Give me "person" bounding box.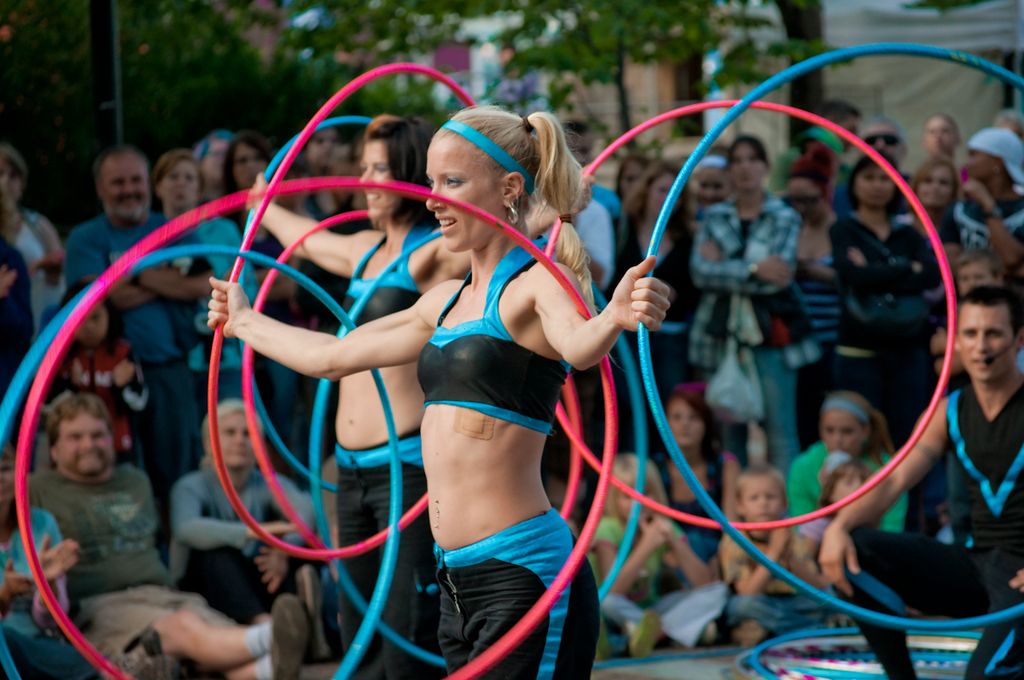
x1=58, y1=276, x2=148, y2=459.
